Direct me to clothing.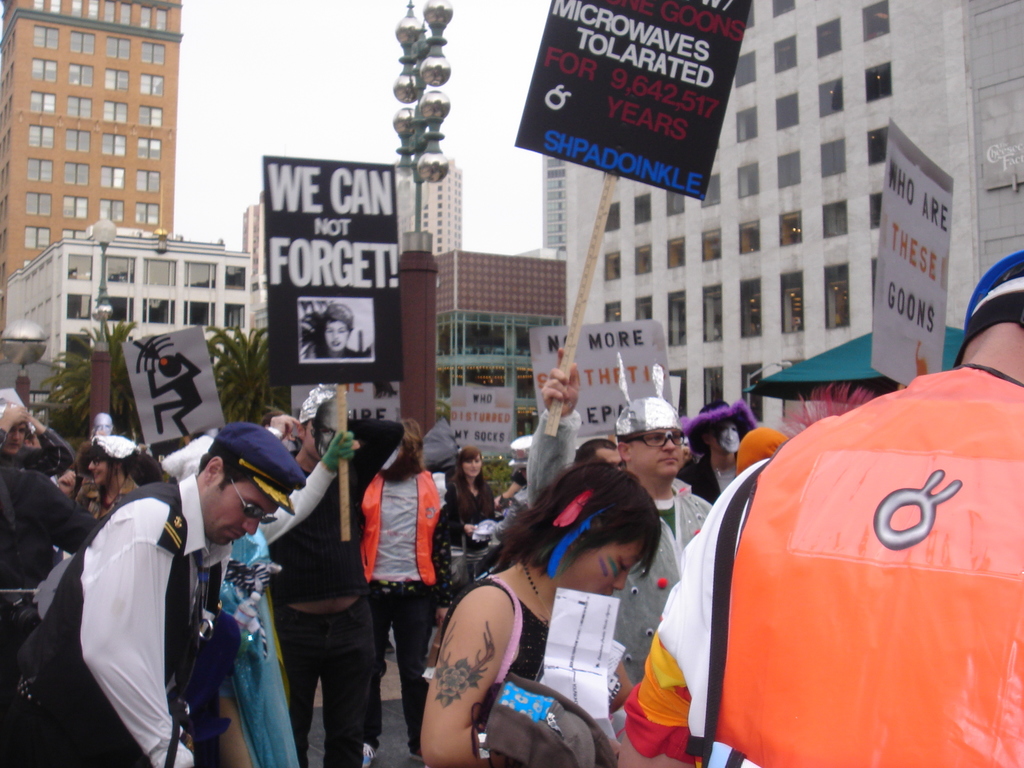
Direction: 515,390,735,728.
